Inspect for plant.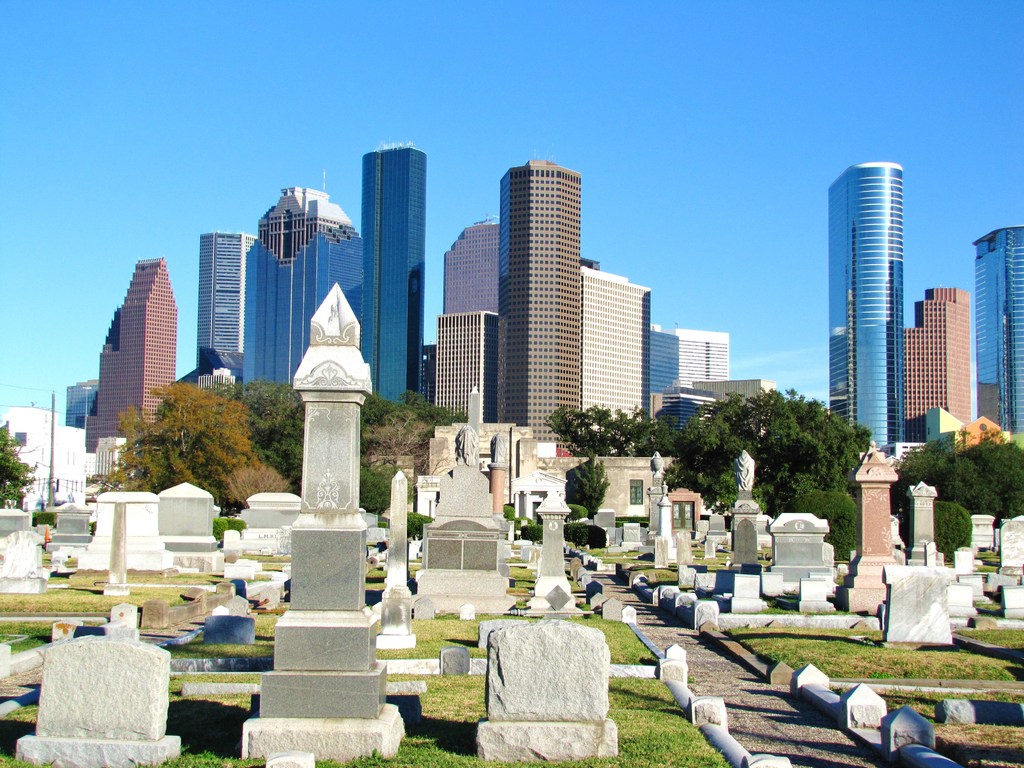
Inspection: [x1=561, y1=446, x2=613, y2=520].
